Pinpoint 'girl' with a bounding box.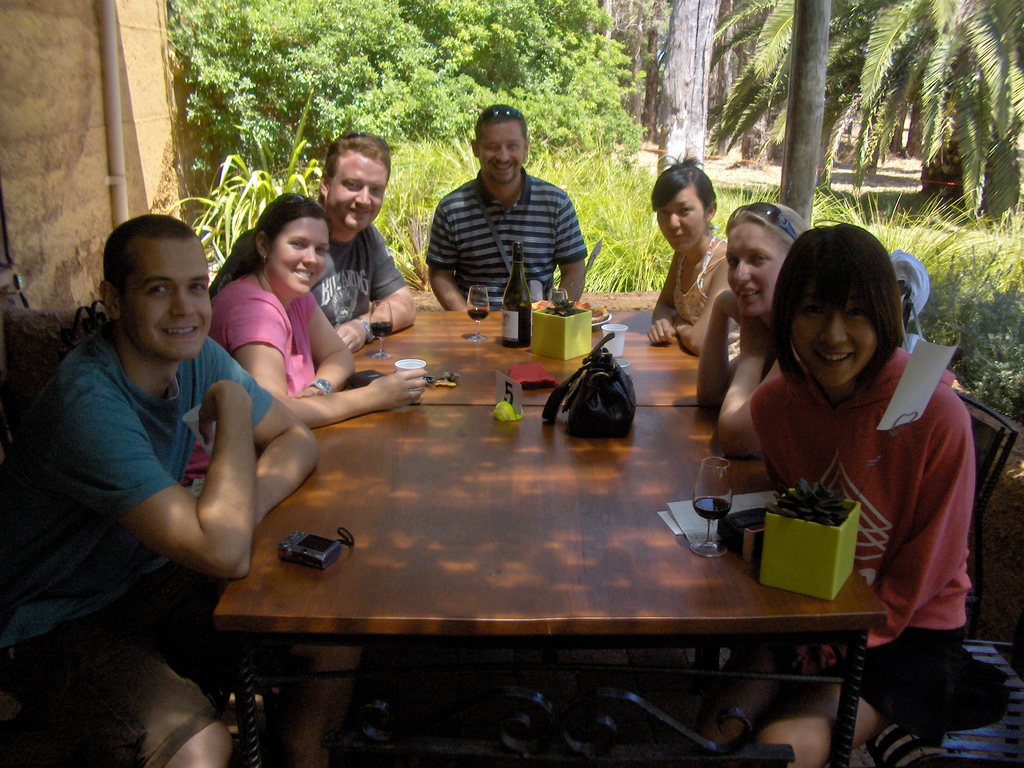
bbox=[646, 149, 728, 356].
